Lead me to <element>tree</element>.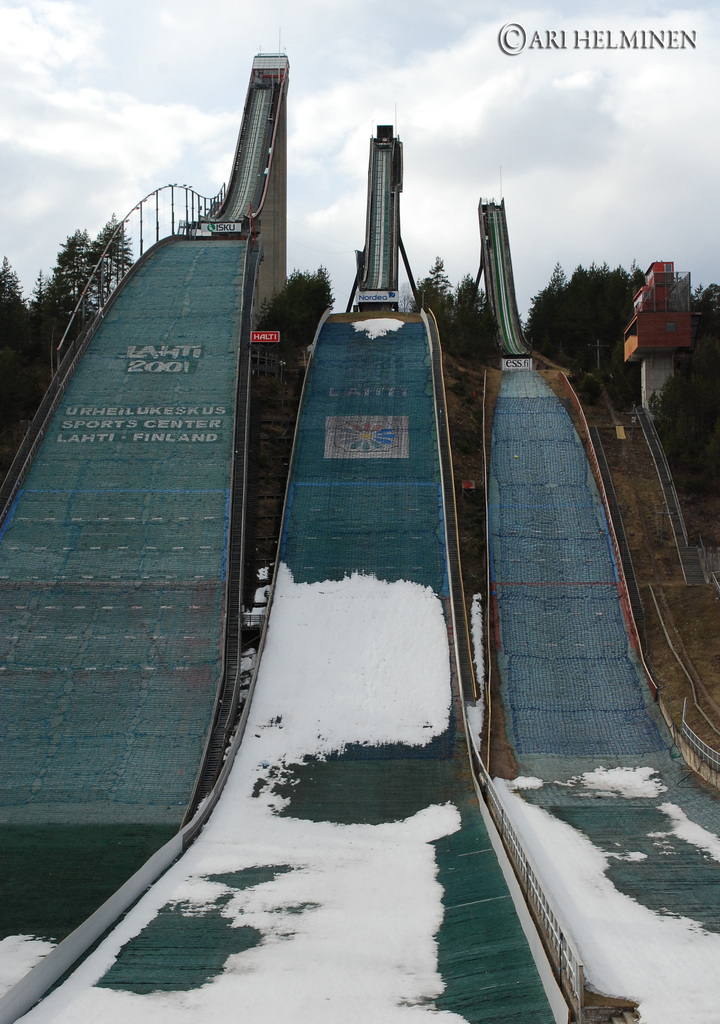
Lead to <bbox>421, 237, 500, 346</bbox>.
